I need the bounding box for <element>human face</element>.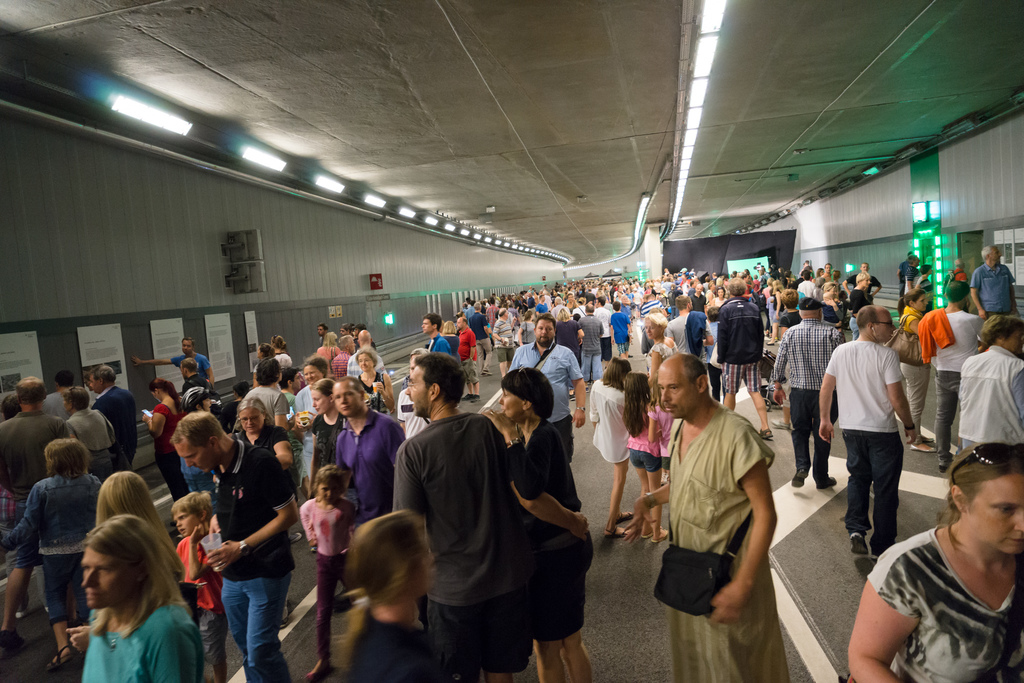
Here it is: 182, 342, 194, 354.
